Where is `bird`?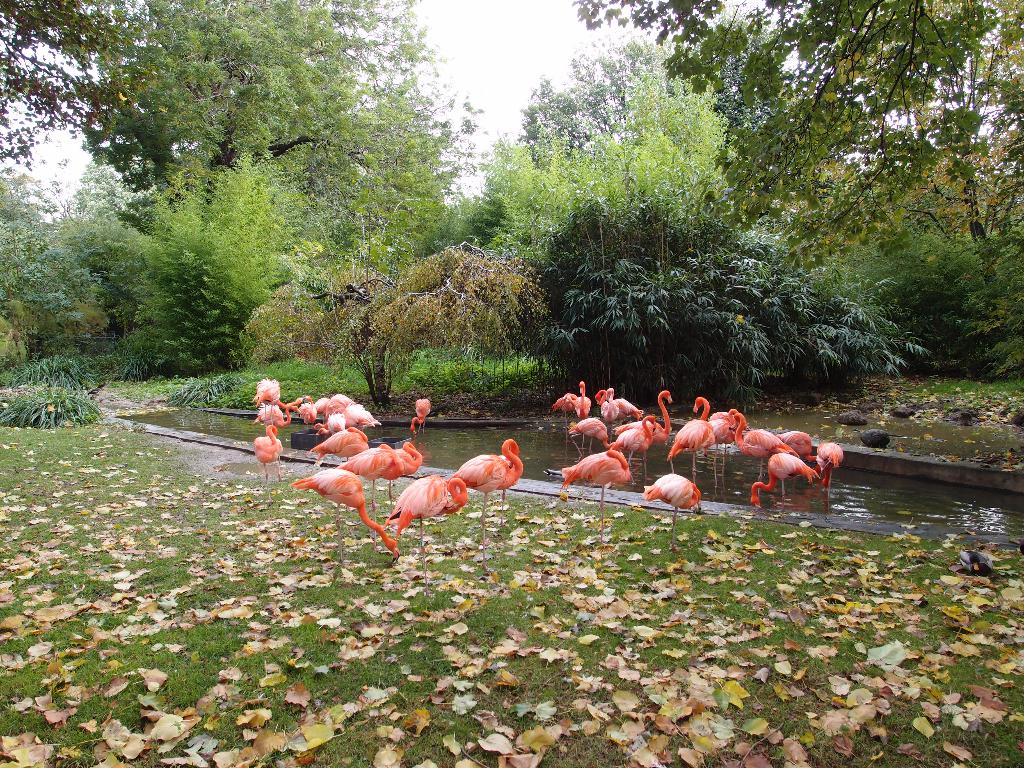
bbox(815, 437, 844, 490).
